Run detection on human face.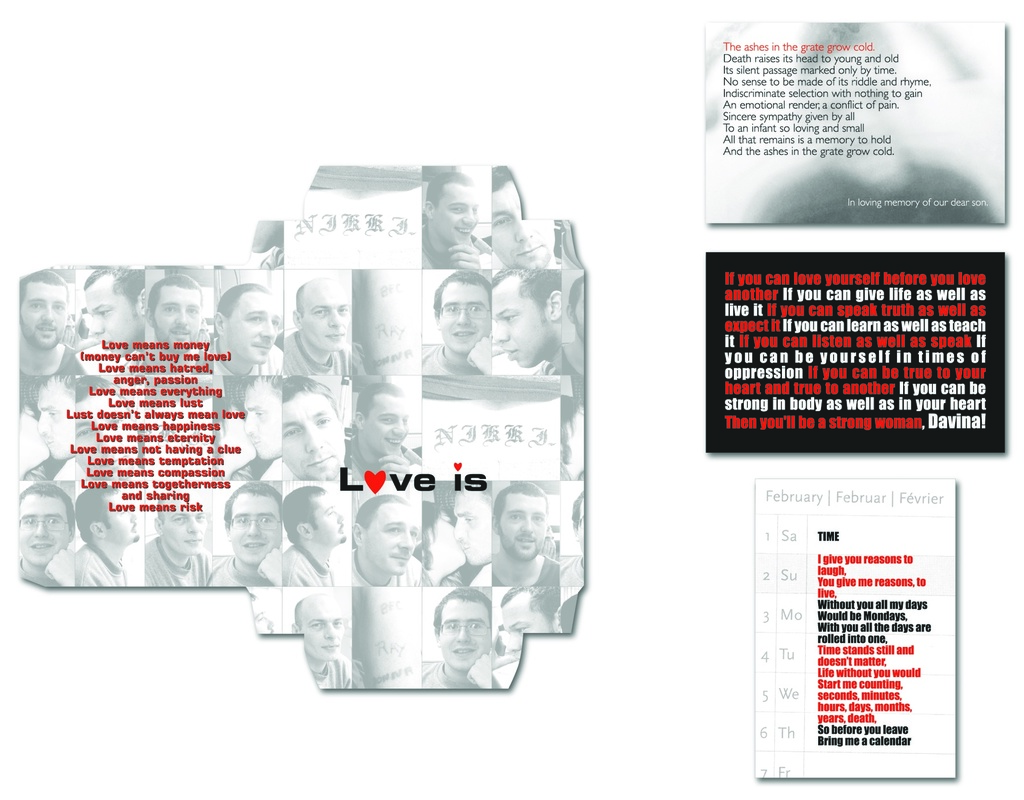
Result: [x1=20, y1=495, x2=72, y2=565].
